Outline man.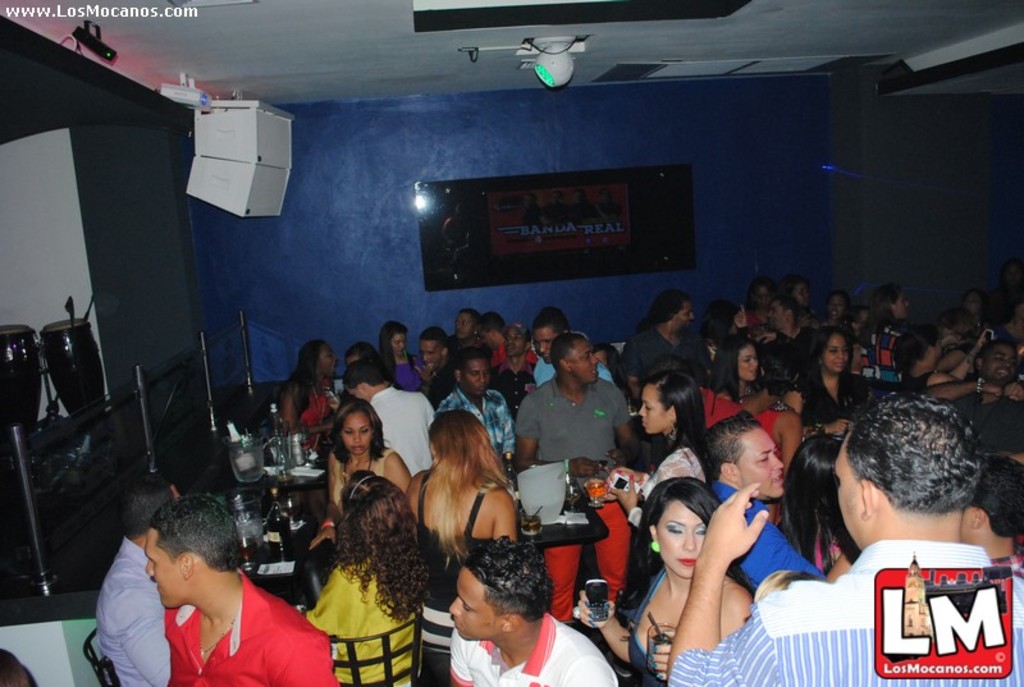
Outline: bbox=[666, 388, 1023, 686].
